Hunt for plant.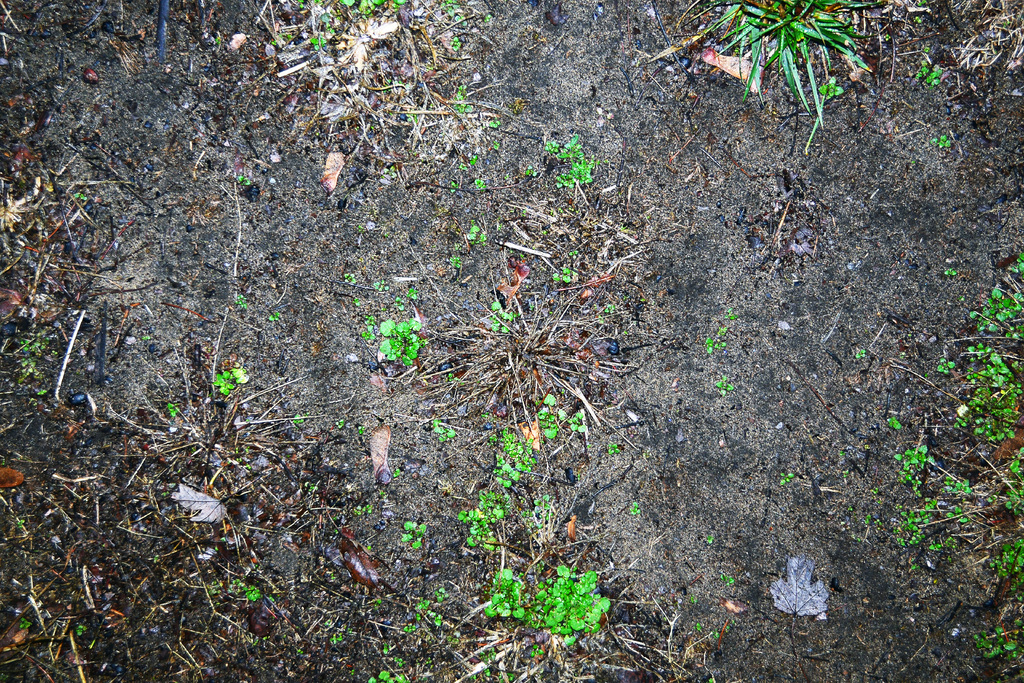
Hunted down at select_region(447, 632, 461, 645).
